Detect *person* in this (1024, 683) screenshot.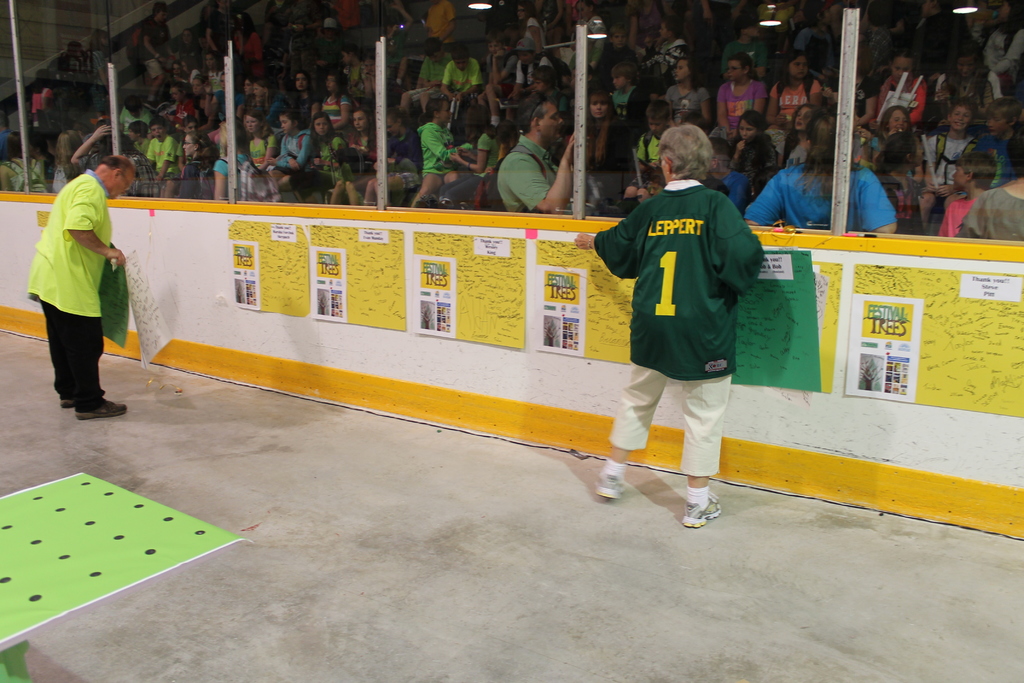
Detection: box=[571, 119, 768, 531].
